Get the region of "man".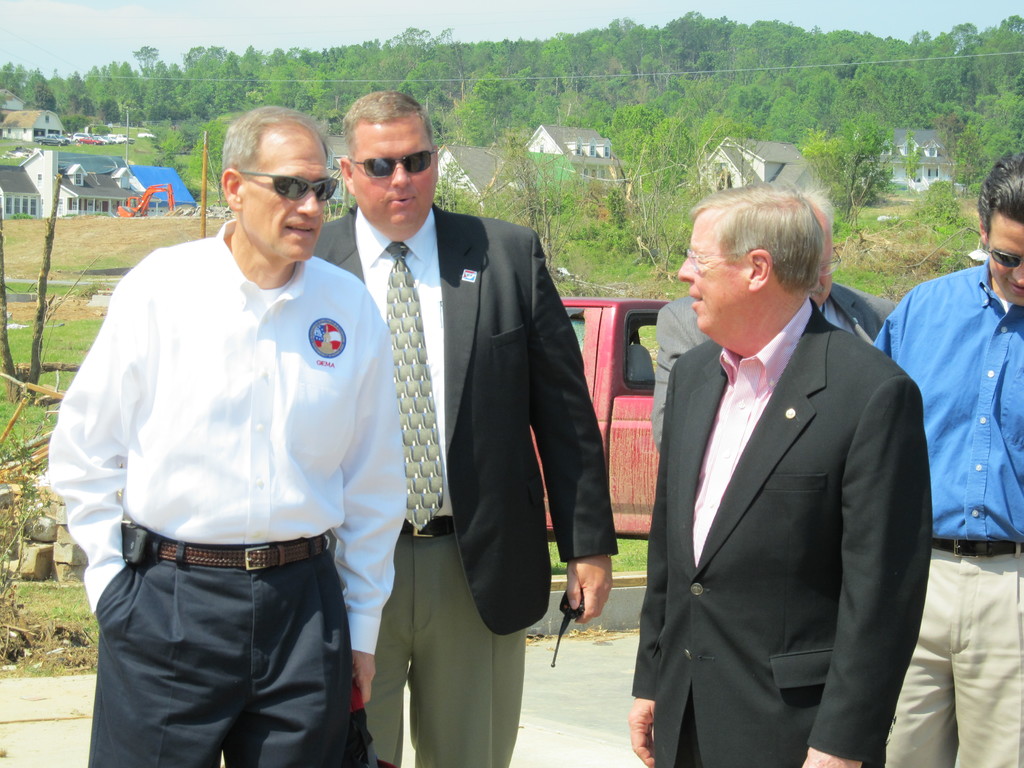
crop(630, 184, 933, 767).
